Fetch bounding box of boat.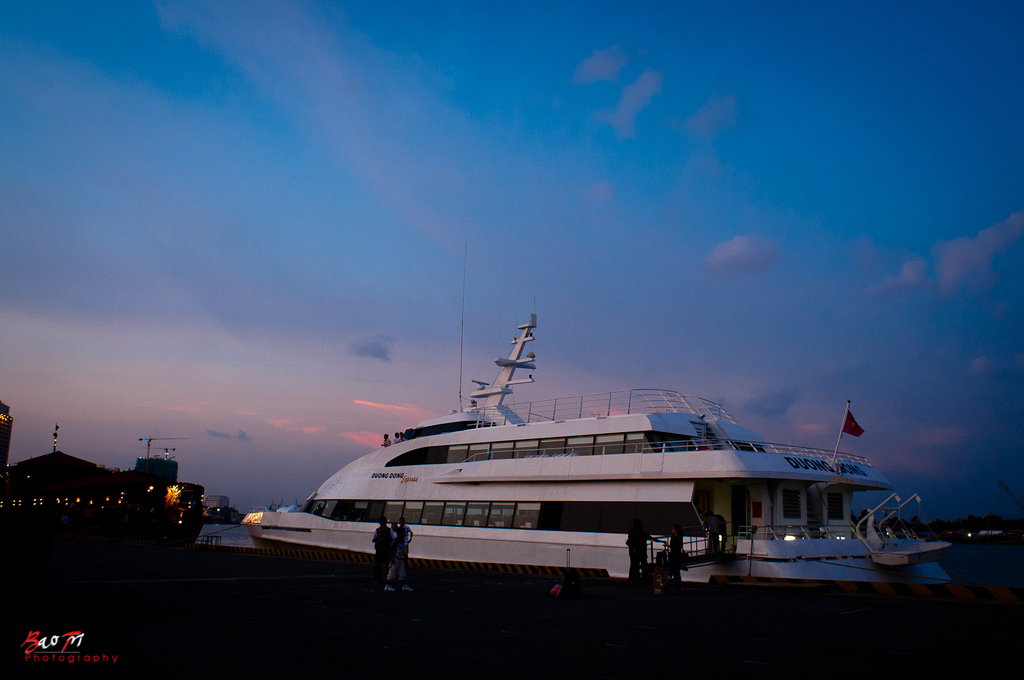
Bbox: (0, 421, 211, 559).
